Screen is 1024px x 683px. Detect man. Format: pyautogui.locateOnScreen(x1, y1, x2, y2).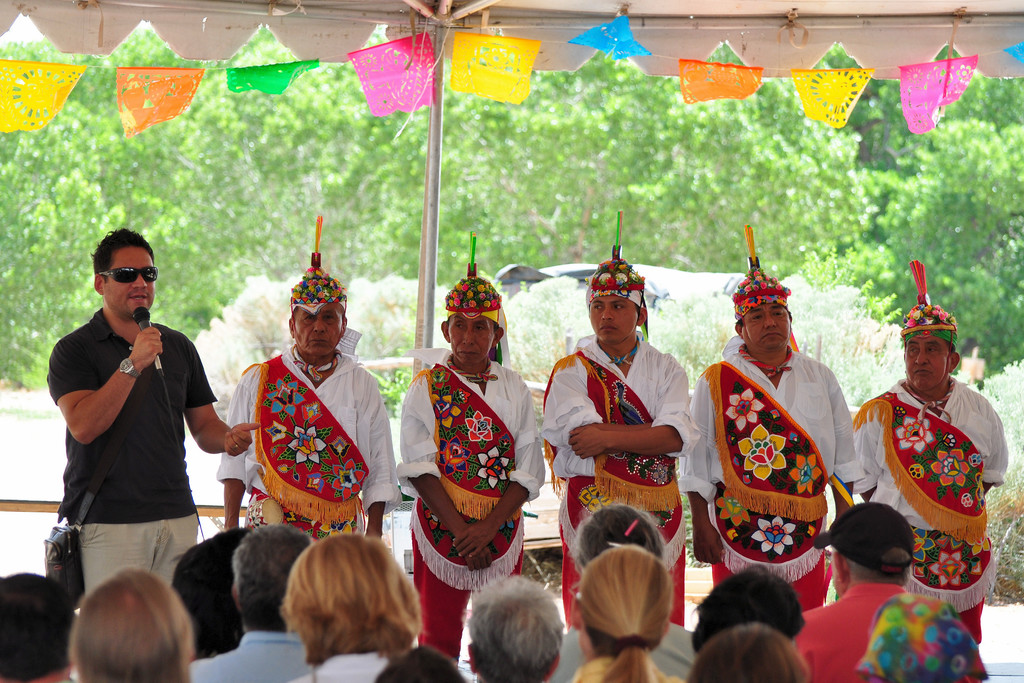
pyautogui.locateOnScreen(396, 274, 547, 679).
